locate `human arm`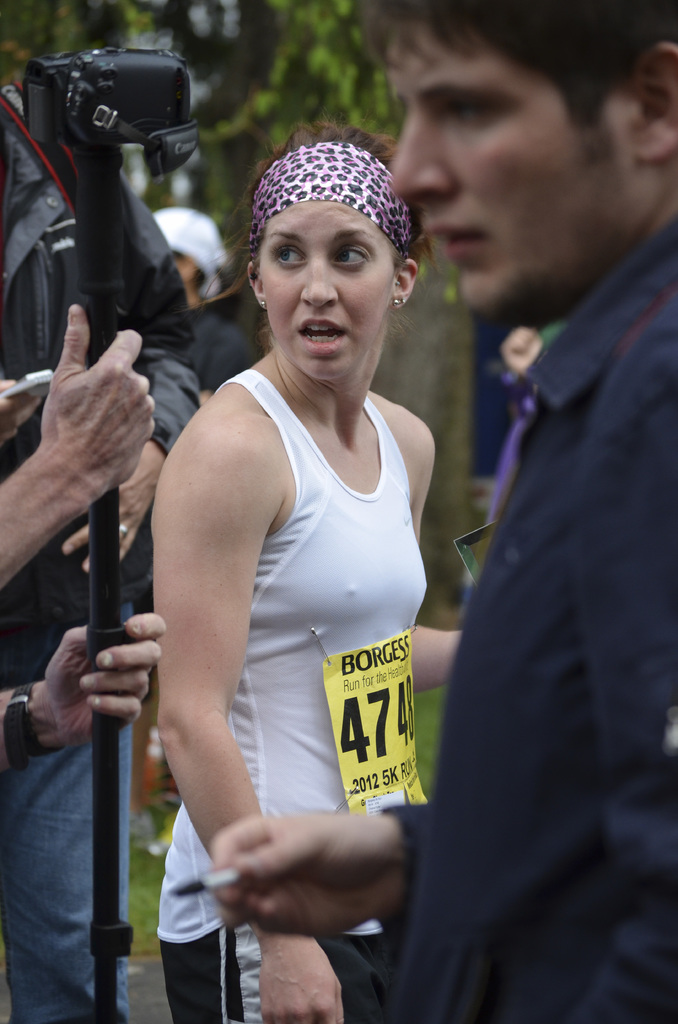
(left=0, top=609, right=165, bottom=770)
